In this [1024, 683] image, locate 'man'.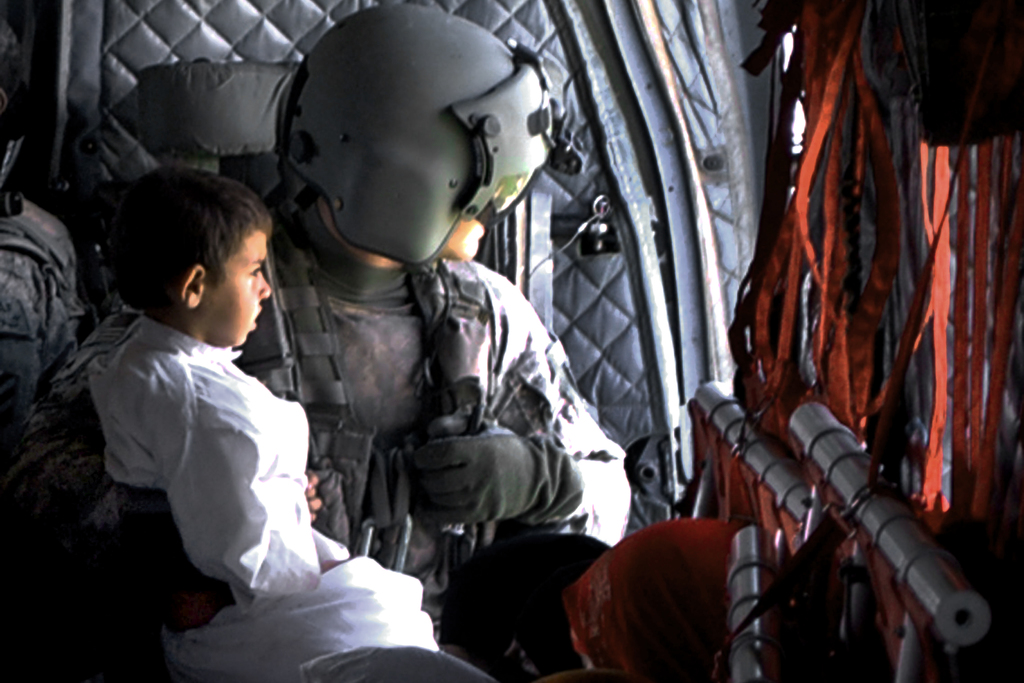
Bounding box: detection(22, 0, 624, 682).
